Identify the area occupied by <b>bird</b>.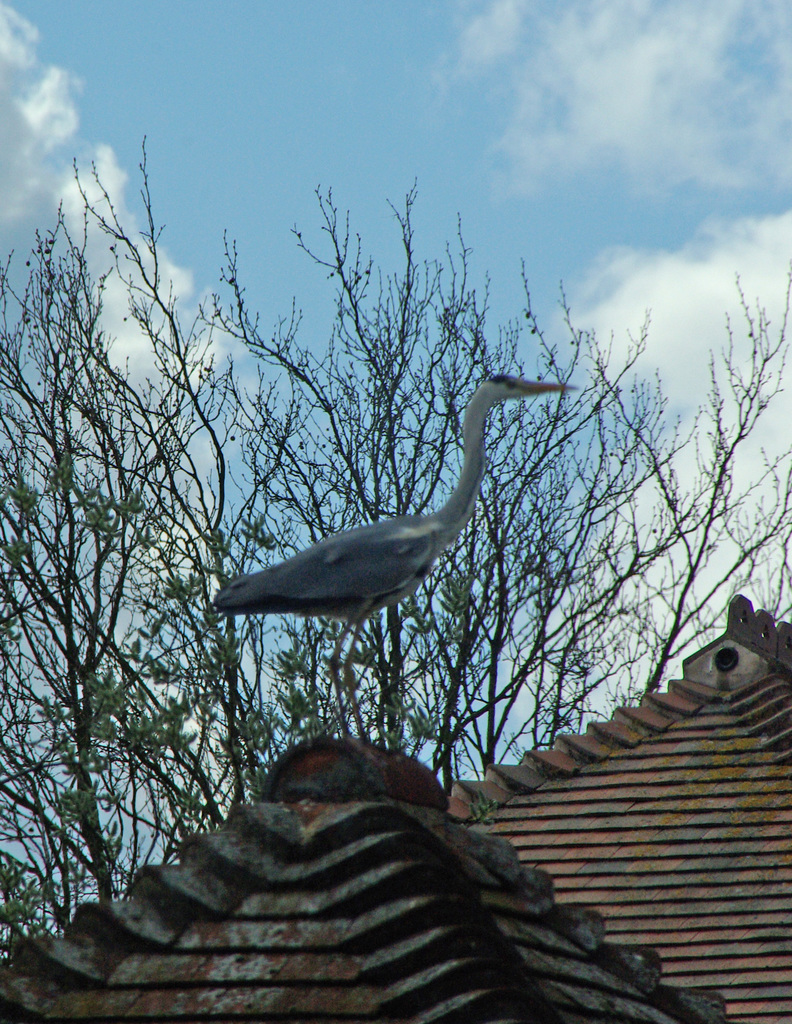
Area: select_region(198, 374, 576, 745).
